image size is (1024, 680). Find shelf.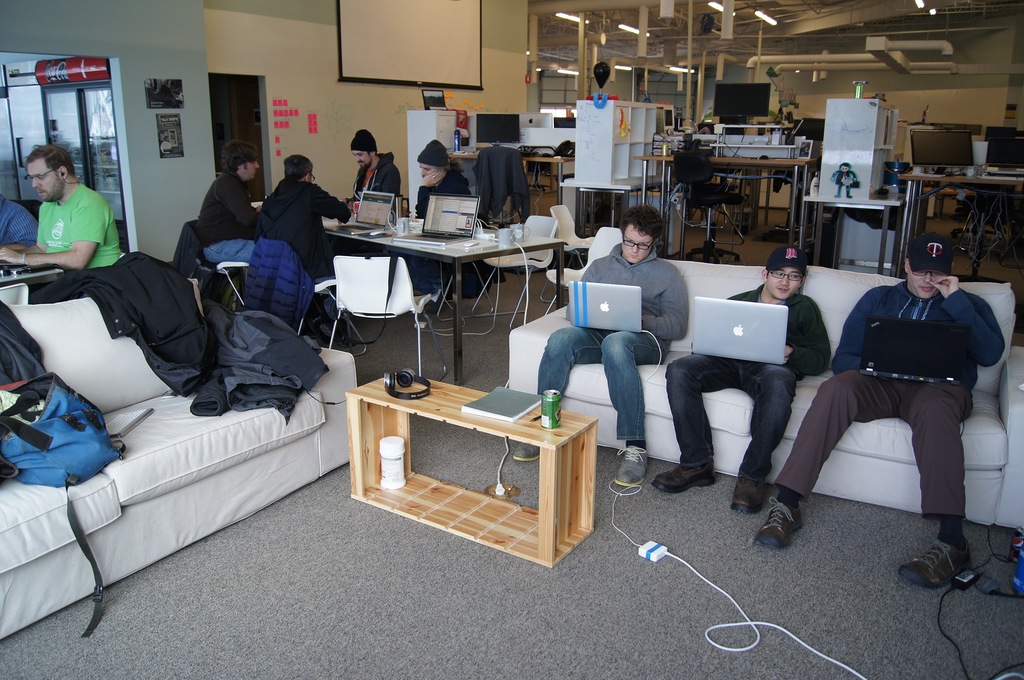
<bbox>605, 104, 662, 185</bbox>.
